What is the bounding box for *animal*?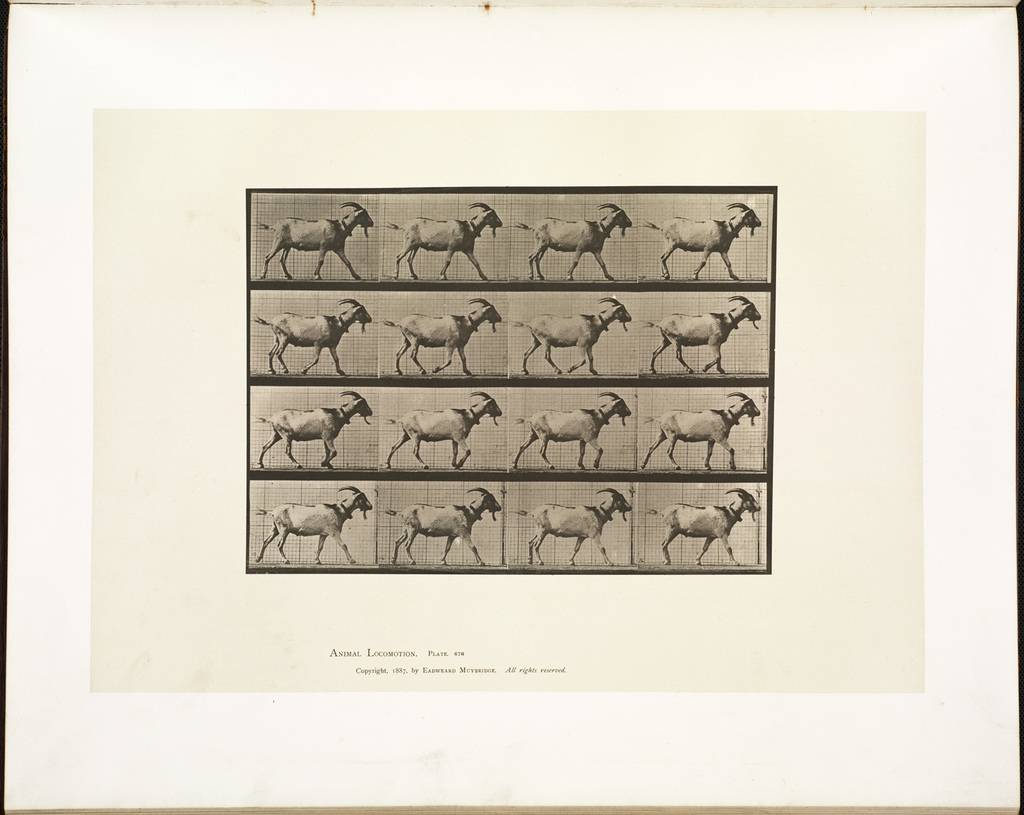
crop(264, 203, 382, 267).
